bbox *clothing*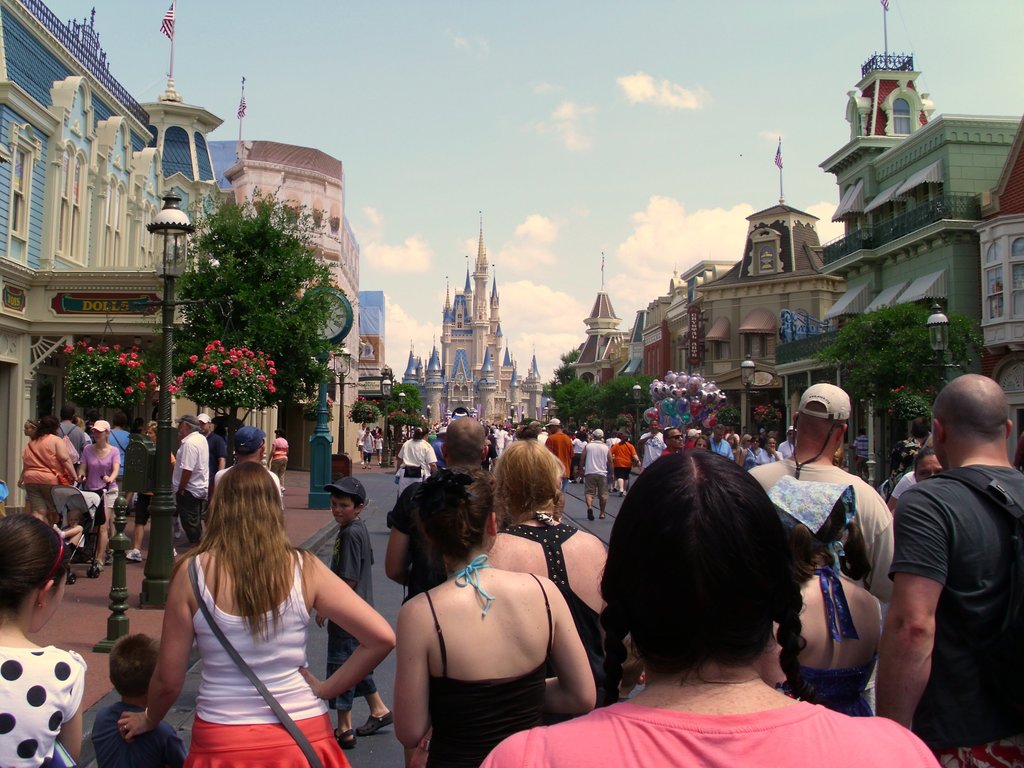
211, 431, 227, 479
